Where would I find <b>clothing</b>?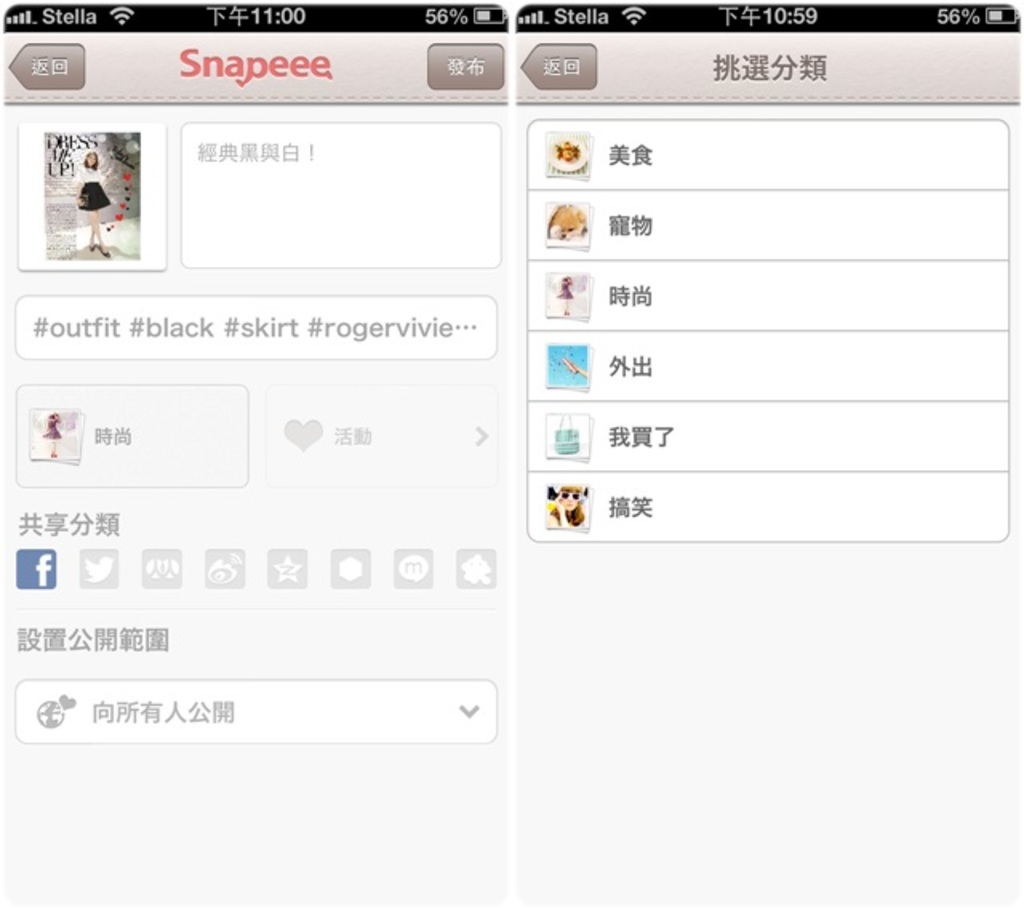
At 549/155/587/170.
